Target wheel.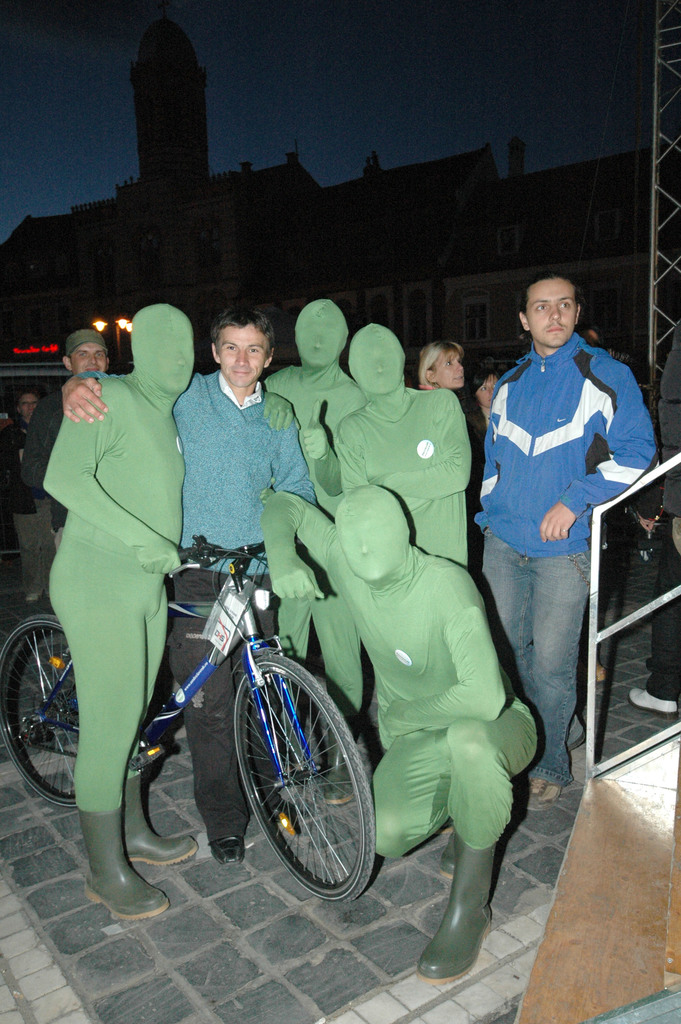
Target region: 219/647/360/904.
